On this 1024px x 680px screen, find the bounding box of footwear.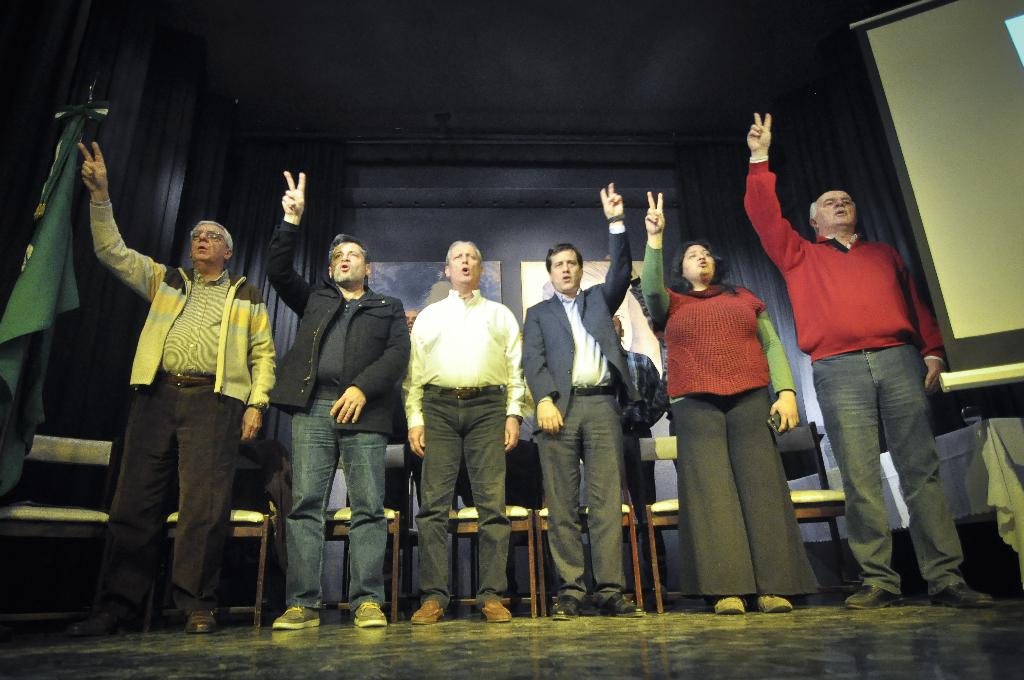
Bounding box: box(548, 590, 583, 620).
